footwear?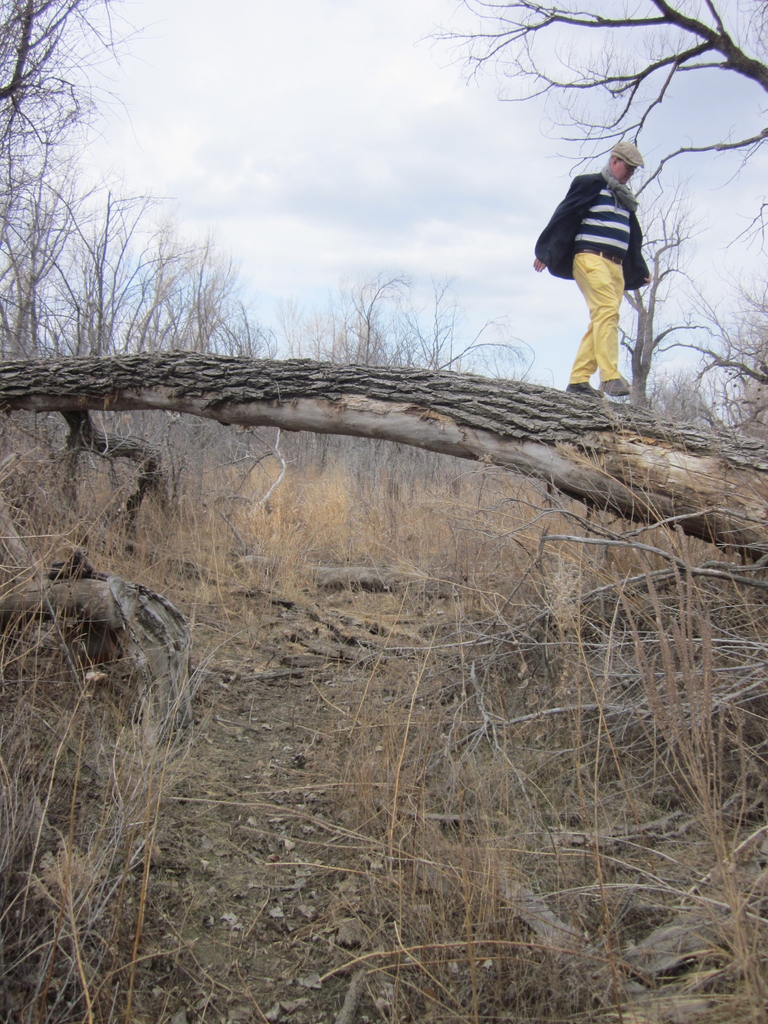
[x1=599, y1=375, x2=627, y2=394]
